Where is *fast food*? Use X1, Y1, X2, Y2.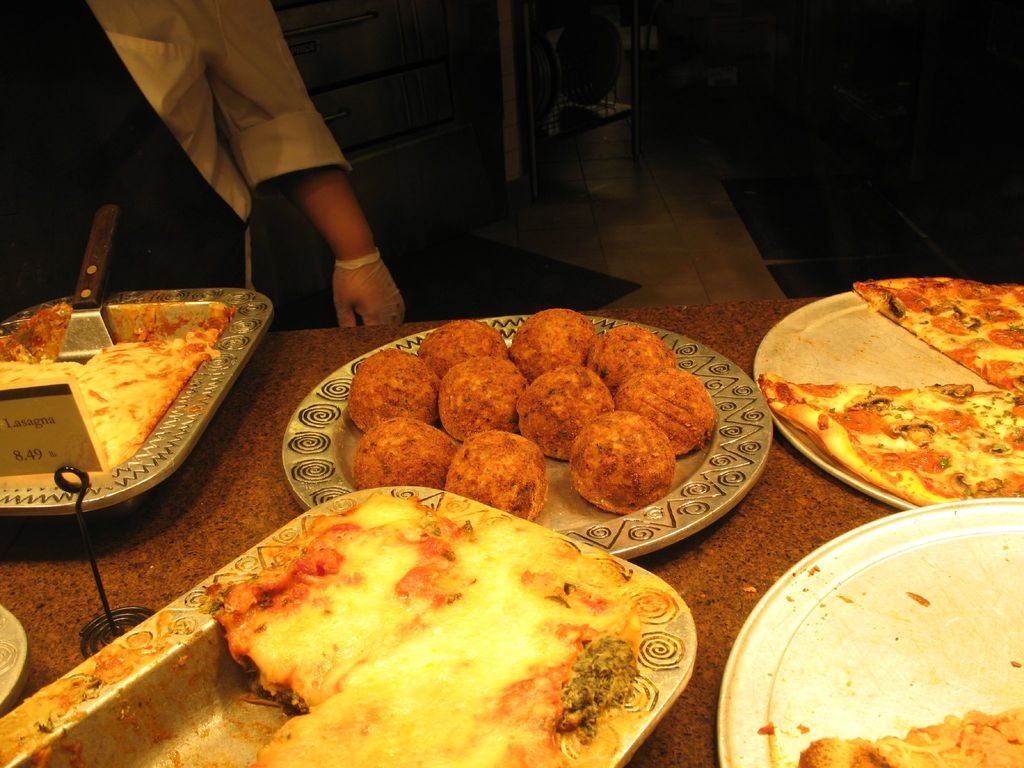
451, 419, 556, 516.
